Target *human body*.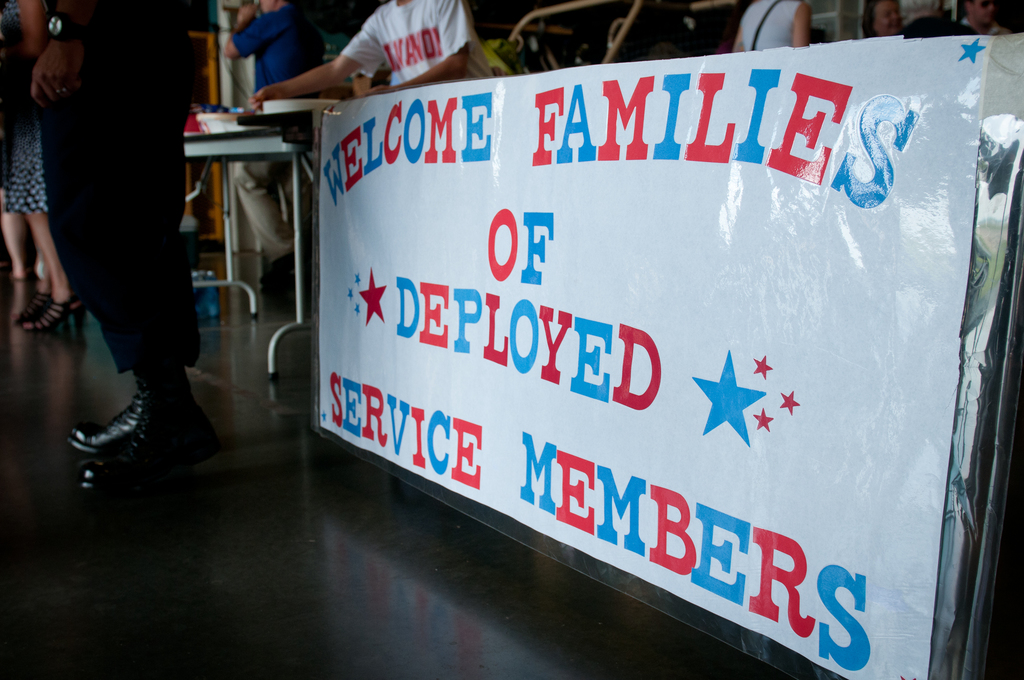
Target region: detection(736, 4, 819, 45).
